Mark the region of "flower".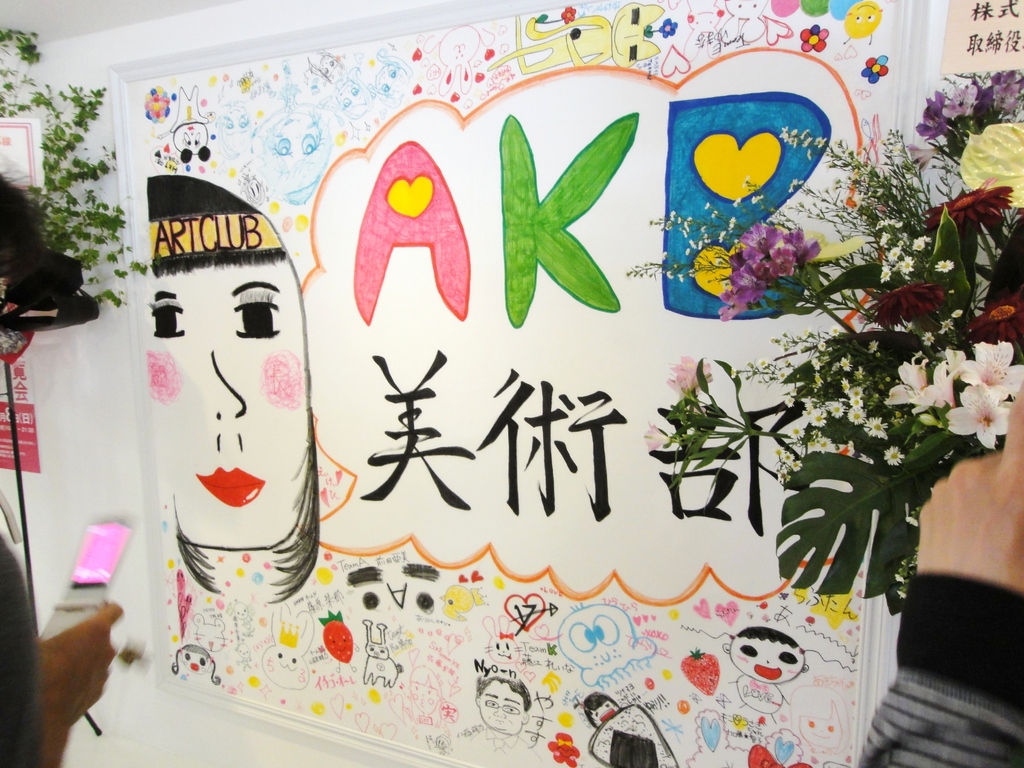
Region: {"left": 861, "top": 50, "right": 888, "bottom": 84}.
